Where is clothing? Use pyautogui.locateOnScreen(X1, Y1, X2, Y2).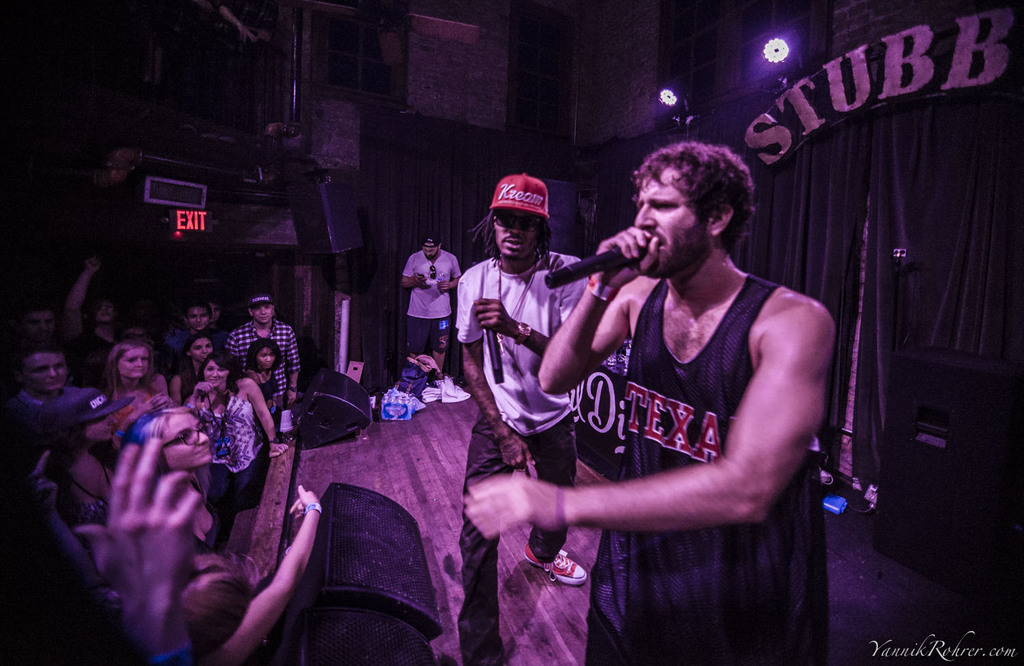
pyautogui.locateOnScreen(209, 456, 253, 544).
